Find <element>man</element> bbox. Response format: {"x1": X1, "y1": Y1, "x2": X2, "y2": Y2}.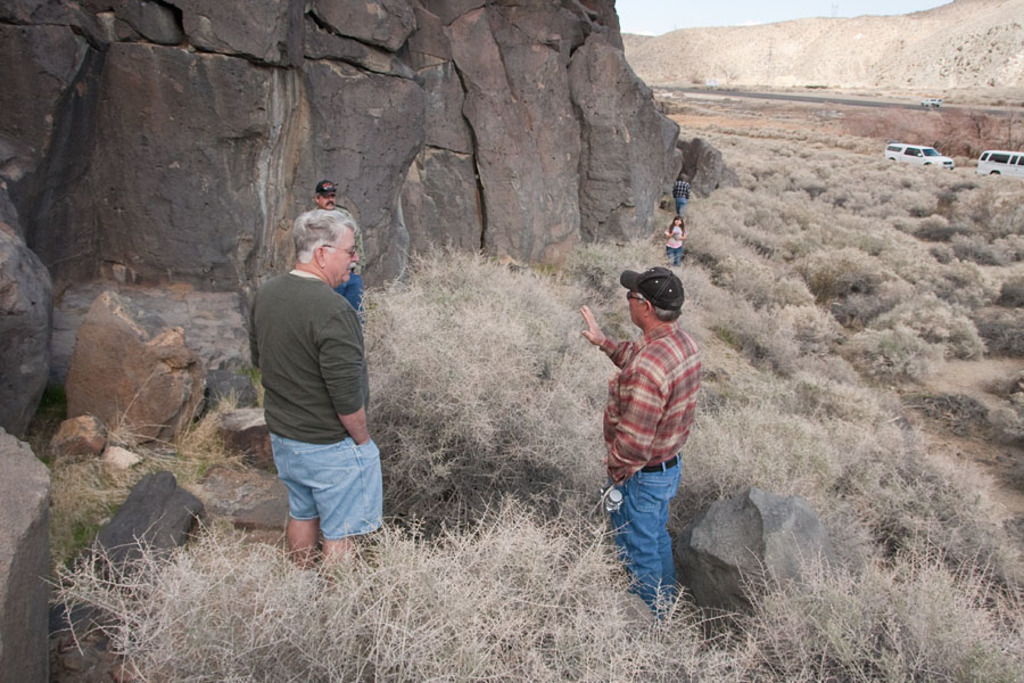
{"x1": 243, "y1": 181, "x2": 388, "y2": 637}.
